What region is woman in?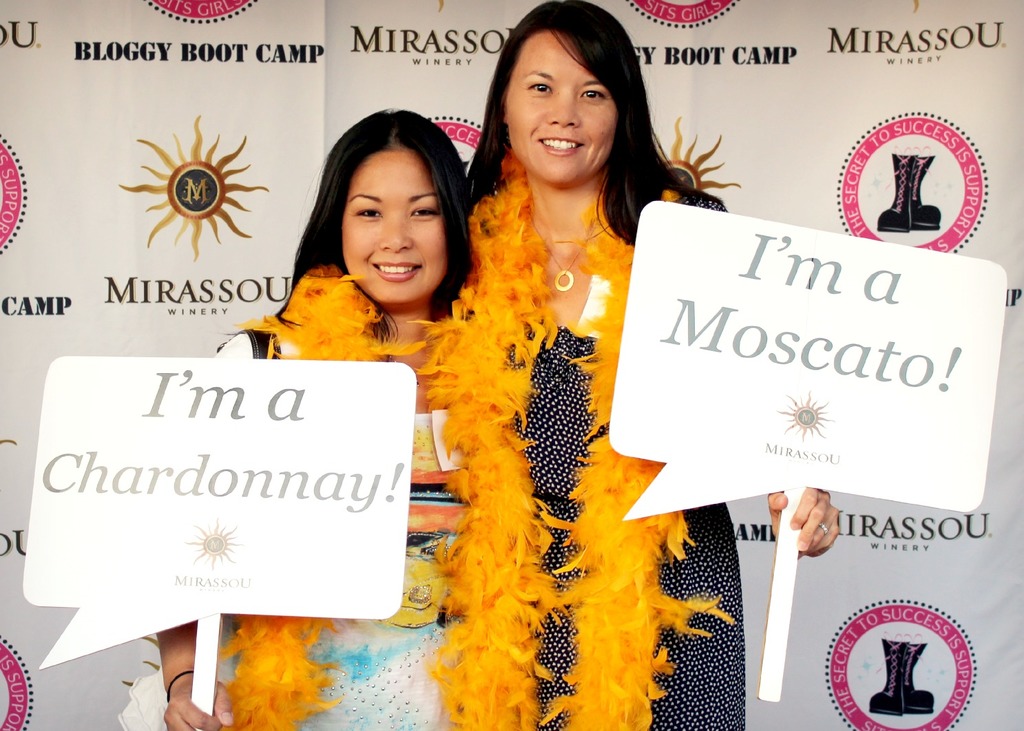
[358,34,756,697].
